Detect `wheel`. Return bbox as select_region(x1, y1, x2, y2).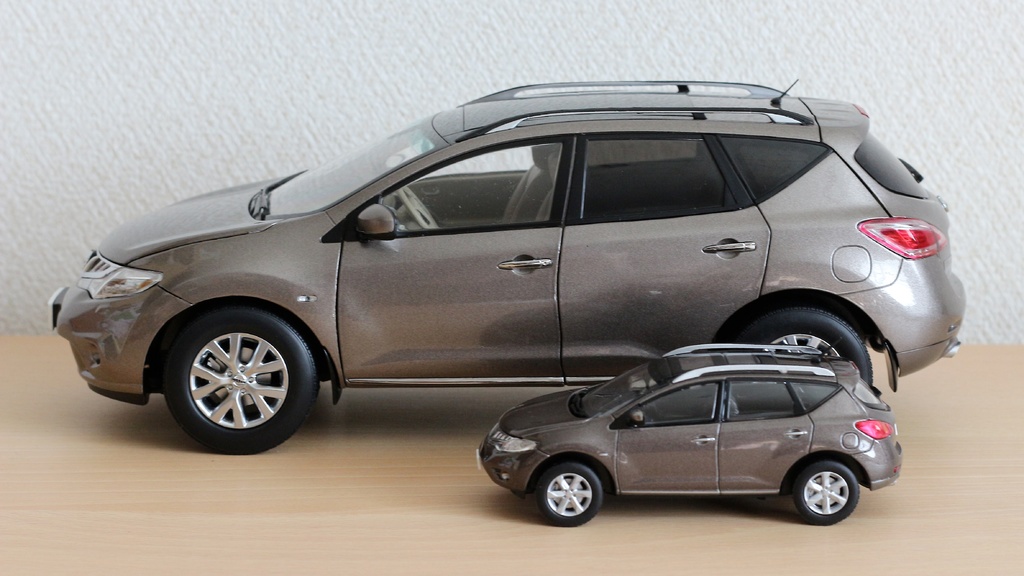
select_region(399, 188, 441, 234).
